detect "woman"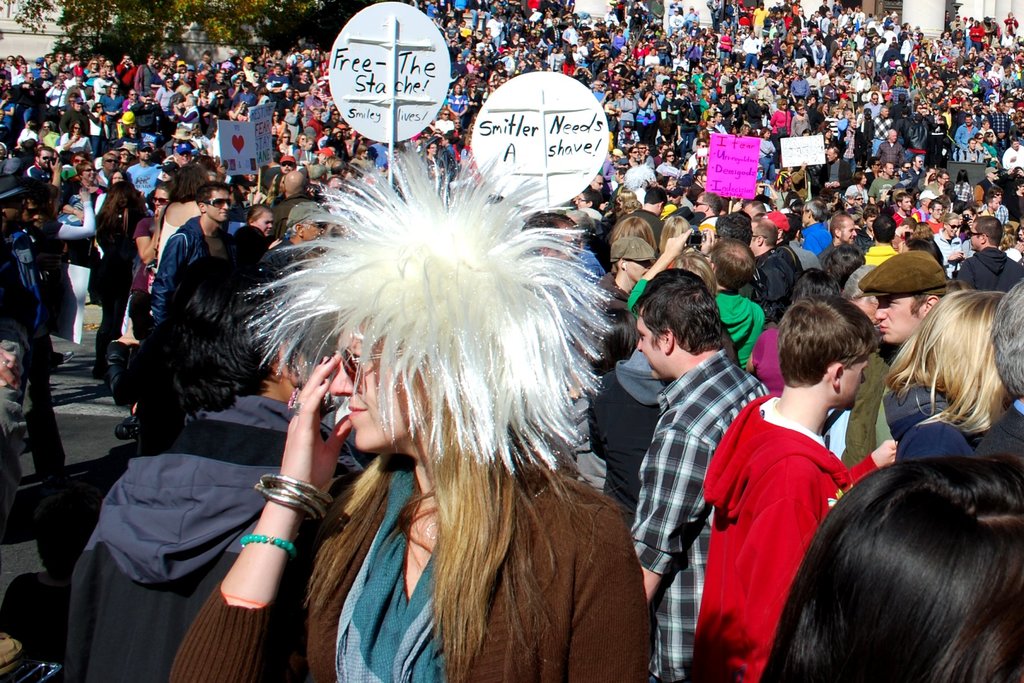
275/129/296/154
